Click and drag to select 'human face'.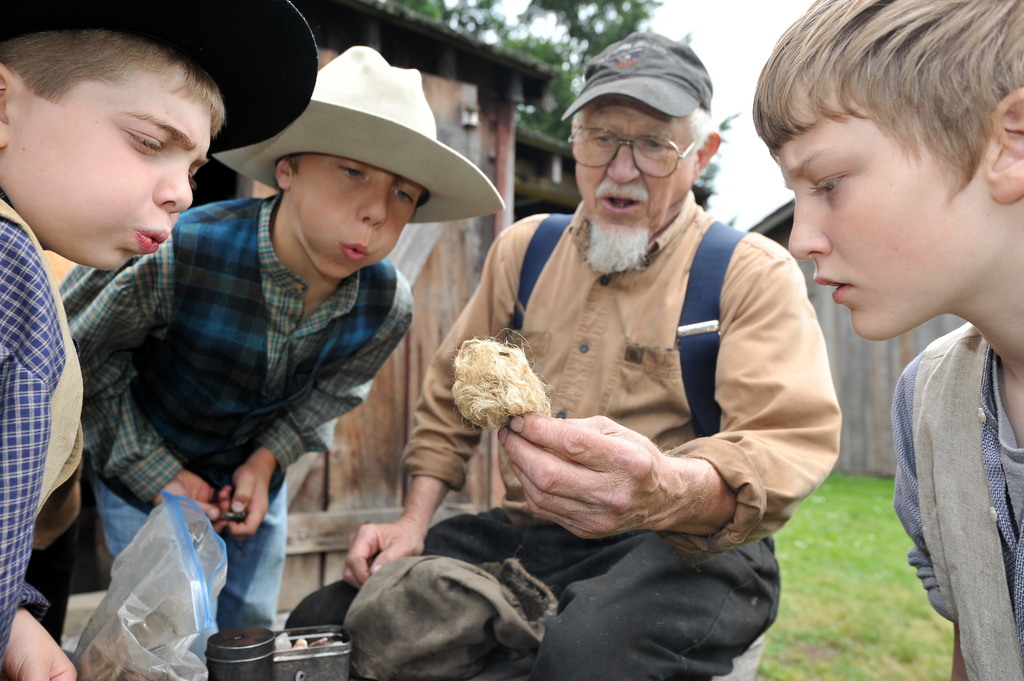
Selection: [771,72,1003,342].
